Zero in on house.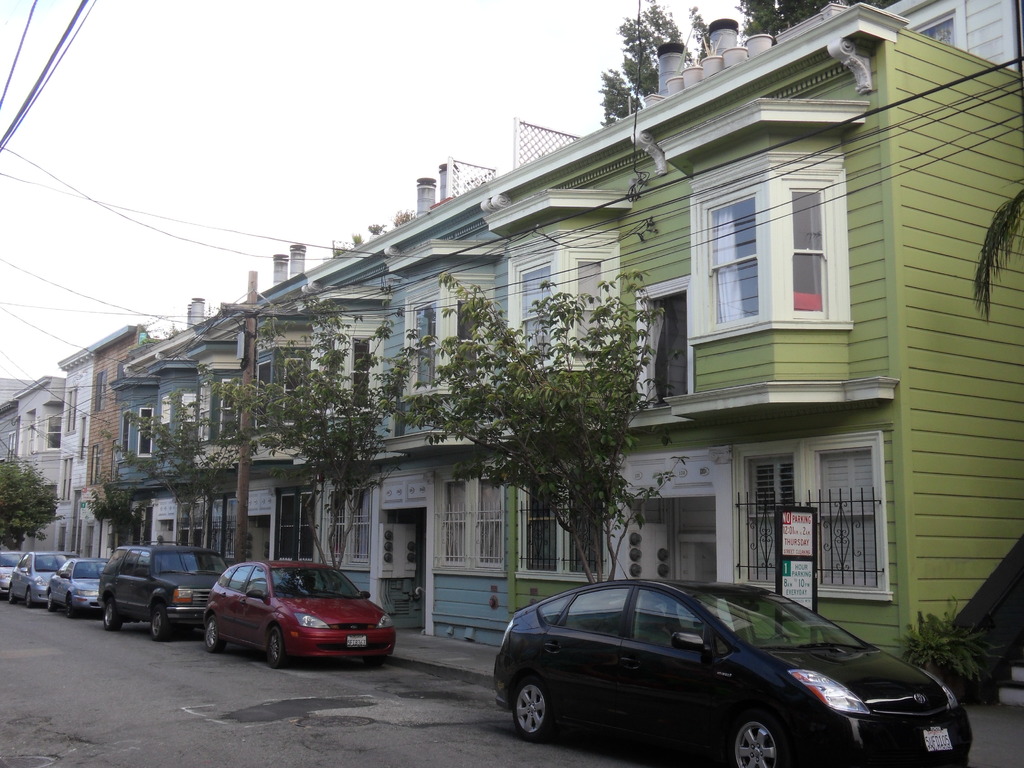
Zeroed in: [12,371,65,553].
